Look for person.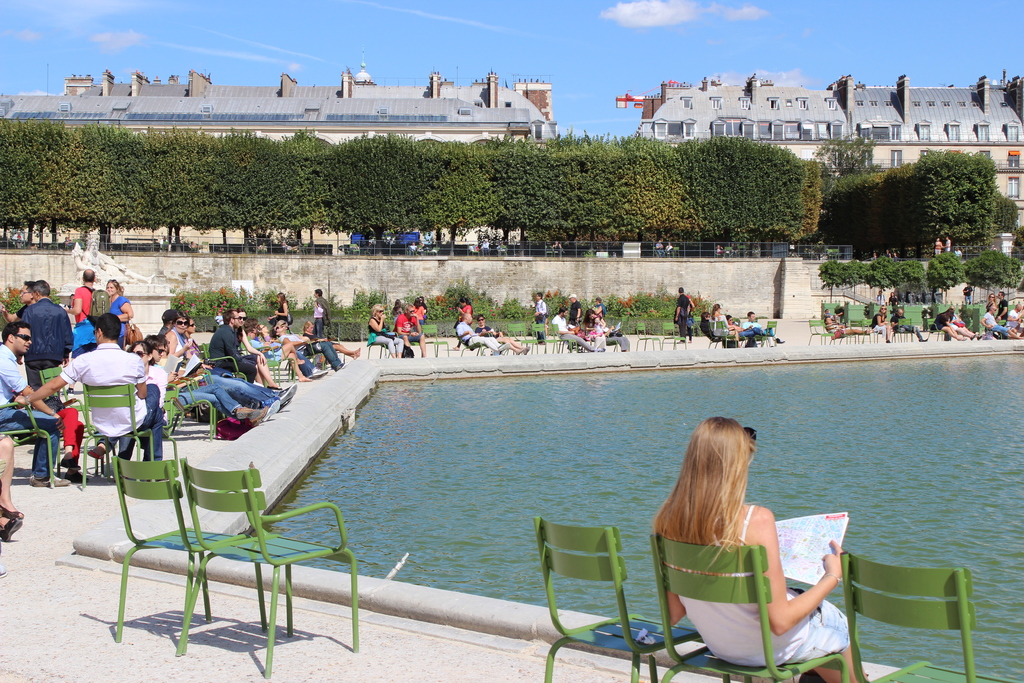
Found: (826,306,868,338).
